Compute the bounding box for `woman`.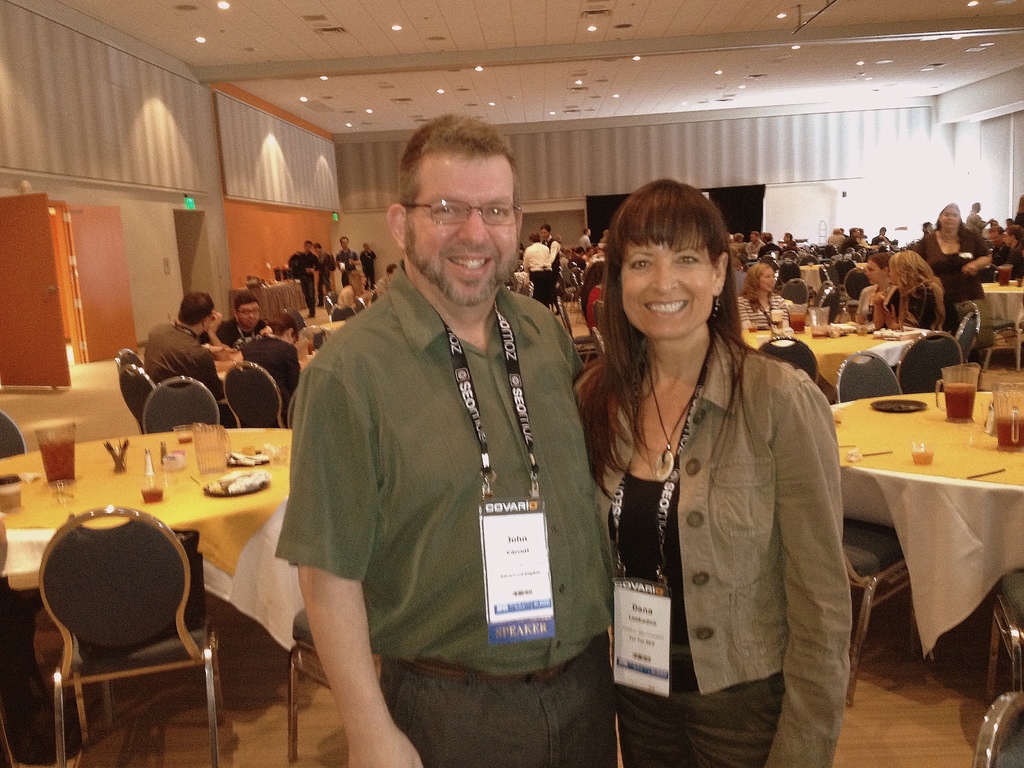
pyautogui.locateOnScreen(339, 271, 369, 312).
